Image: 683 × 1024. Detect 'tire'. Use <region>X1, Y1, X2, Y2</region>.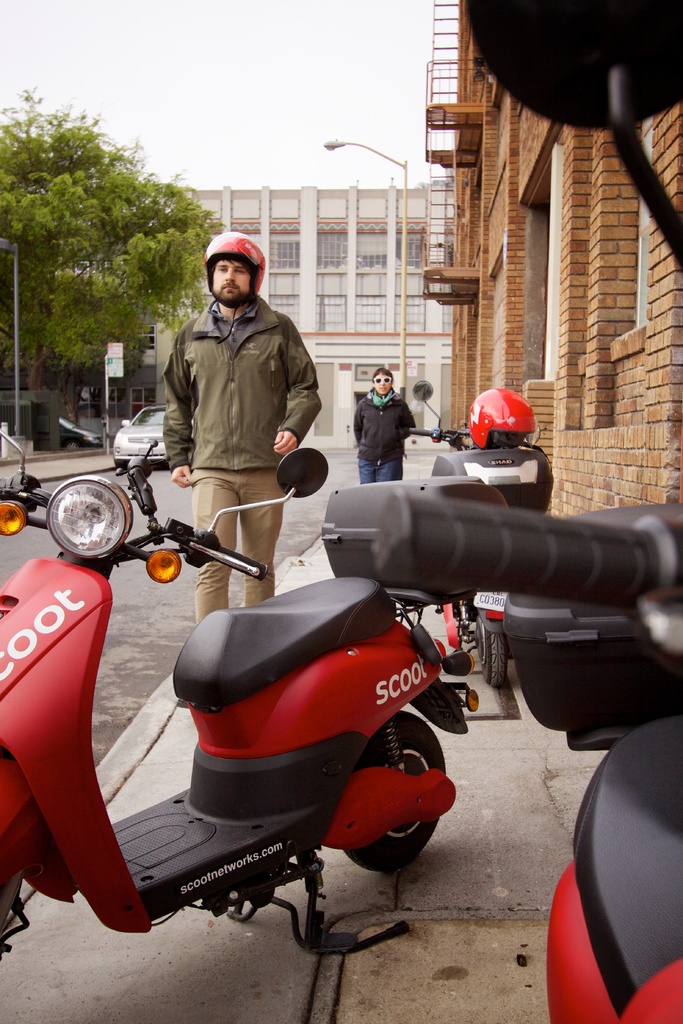
<region>479, 630, 511, 688</region>.
